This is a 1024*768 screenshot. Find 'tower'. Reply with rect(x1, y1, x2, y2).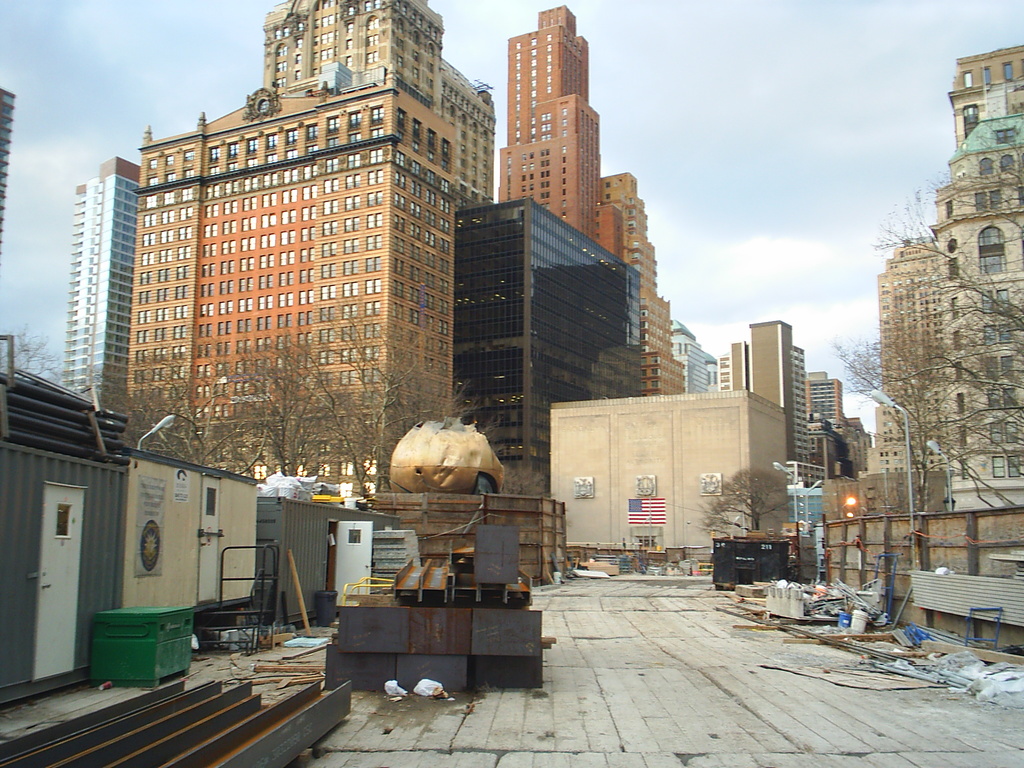
rect(721, 305, 806, 470).
